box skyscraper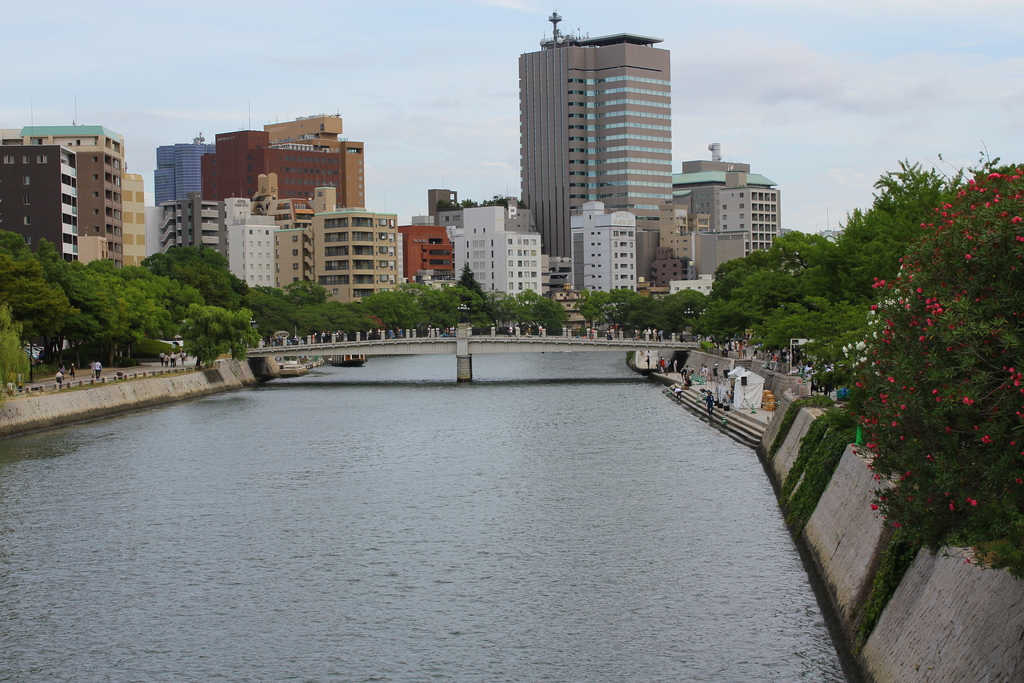
left=519, top=10, right=673, bottom=260
